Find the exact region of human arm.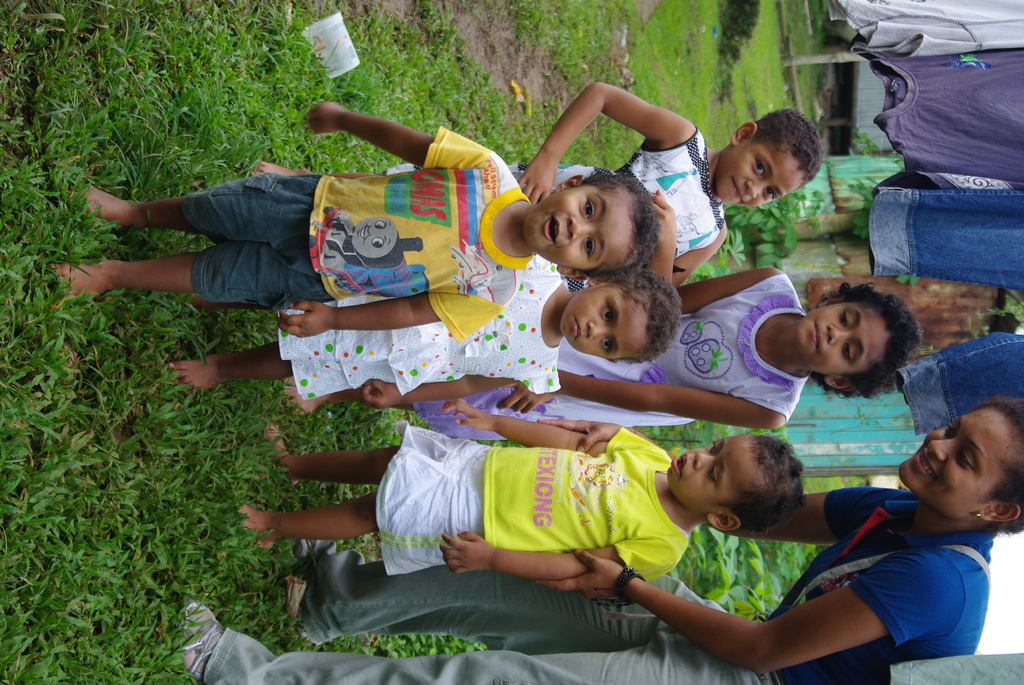
Exact region: 532, 549, 957, 684.
